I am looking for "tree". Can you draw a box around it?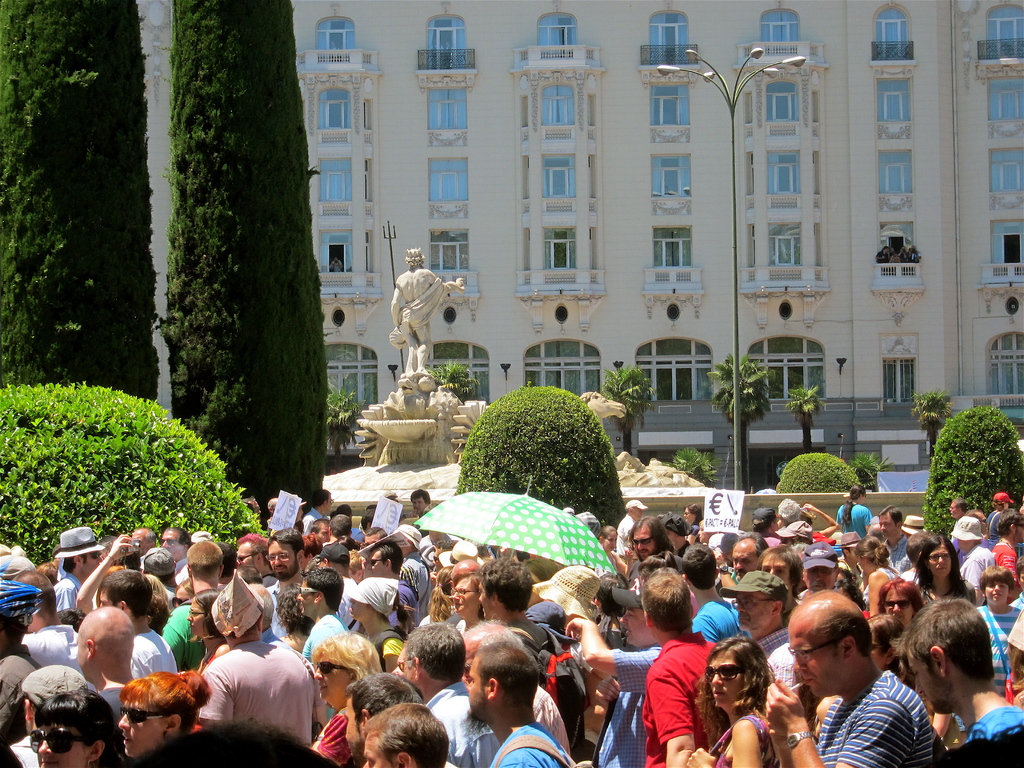
Sure, the bounding box is bbox=[599, 369, 652, 450].
